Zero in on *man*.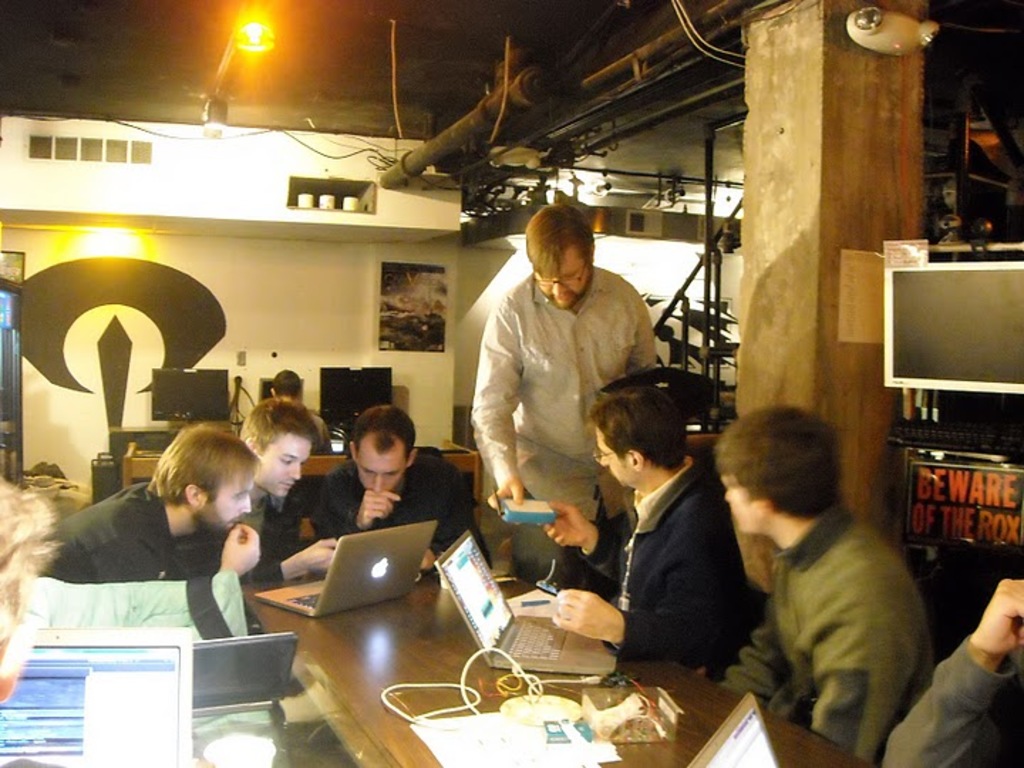
Zeroed in: rect(705, 401, 963, 755).
